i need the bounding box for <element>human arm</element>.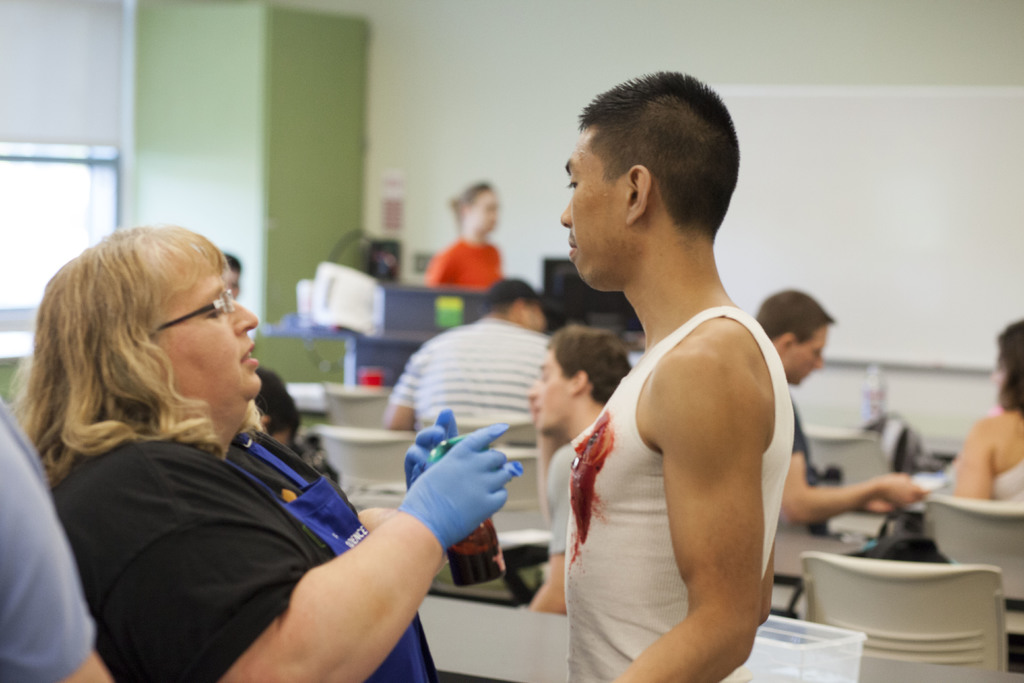
Here it is: bbox=[761, 546, 774, 625].
